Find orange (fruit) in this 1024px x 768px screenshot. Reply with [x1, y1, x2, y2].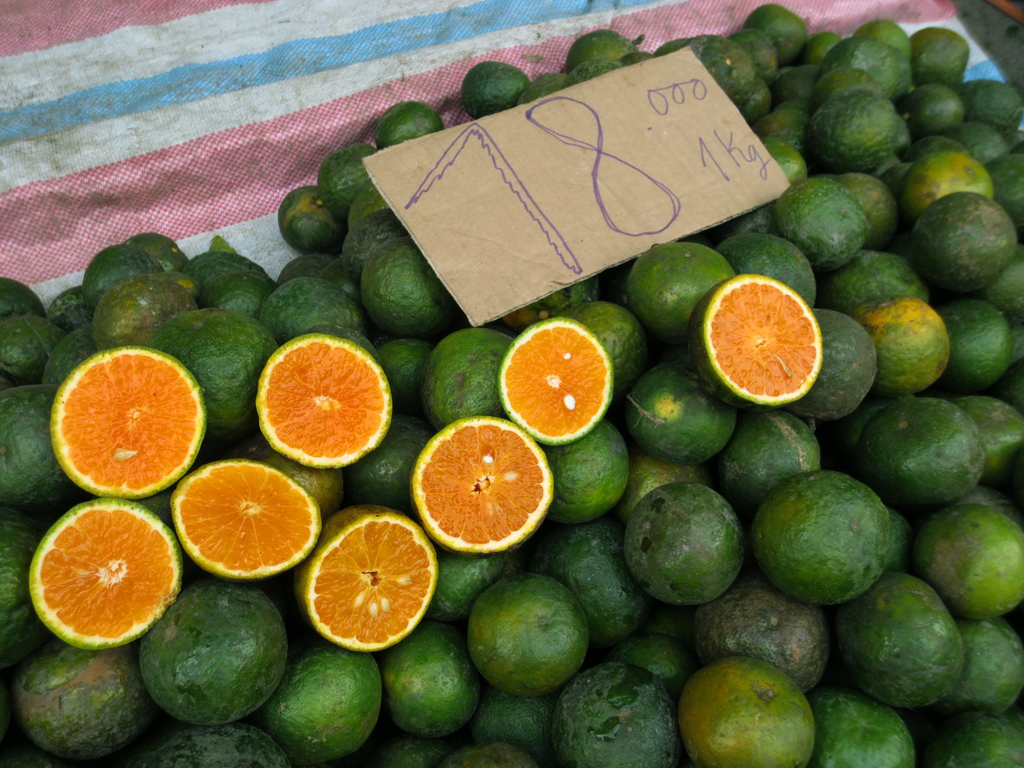
[925, 488, 1023, 613].
